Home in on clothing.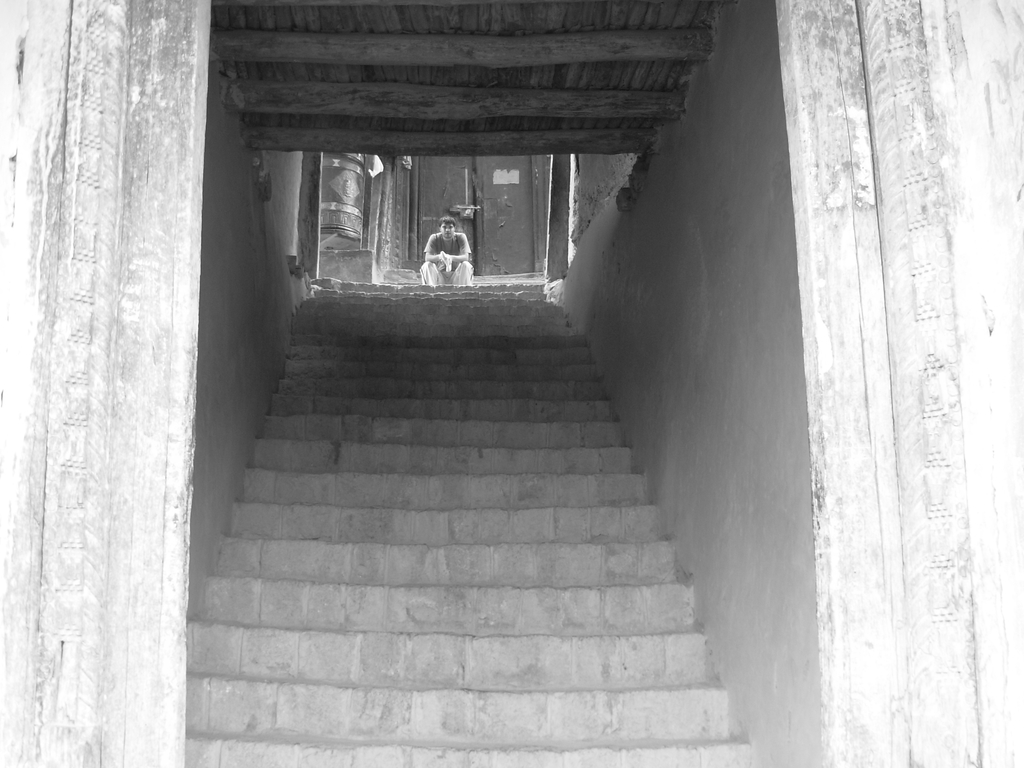
Homed in at 419,231,479,282.
